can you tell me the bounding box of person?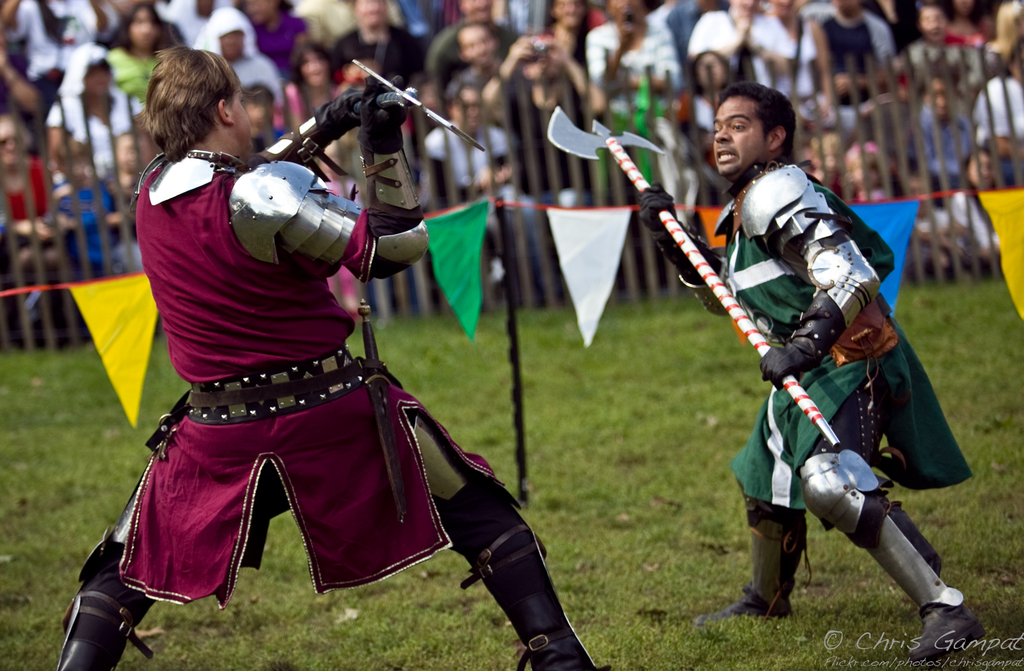
[52, 42, 612, 670].
